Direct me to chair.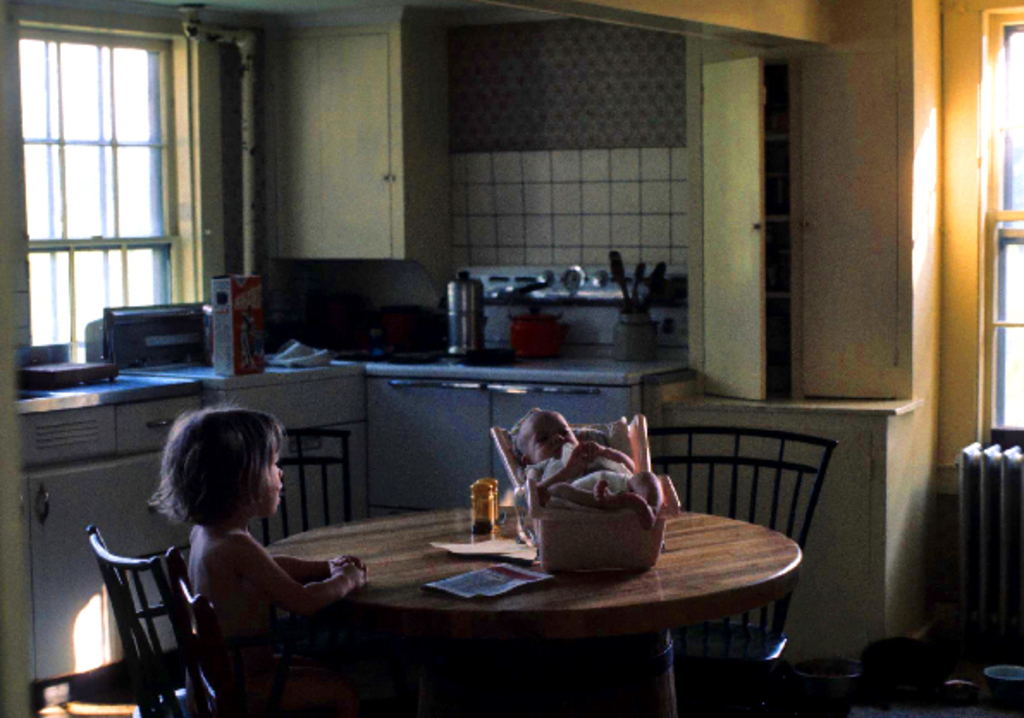
Direction: <bbox>263, 425, 353, 541</bbox>.
